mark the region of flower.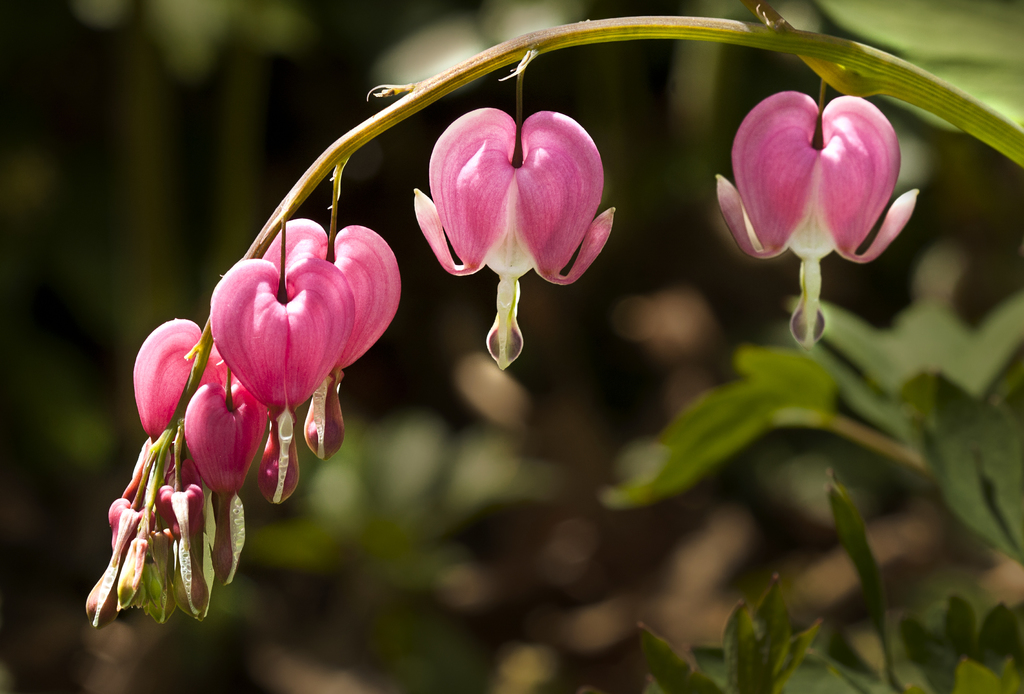
Region: box=[714, 87, 915, 349].
